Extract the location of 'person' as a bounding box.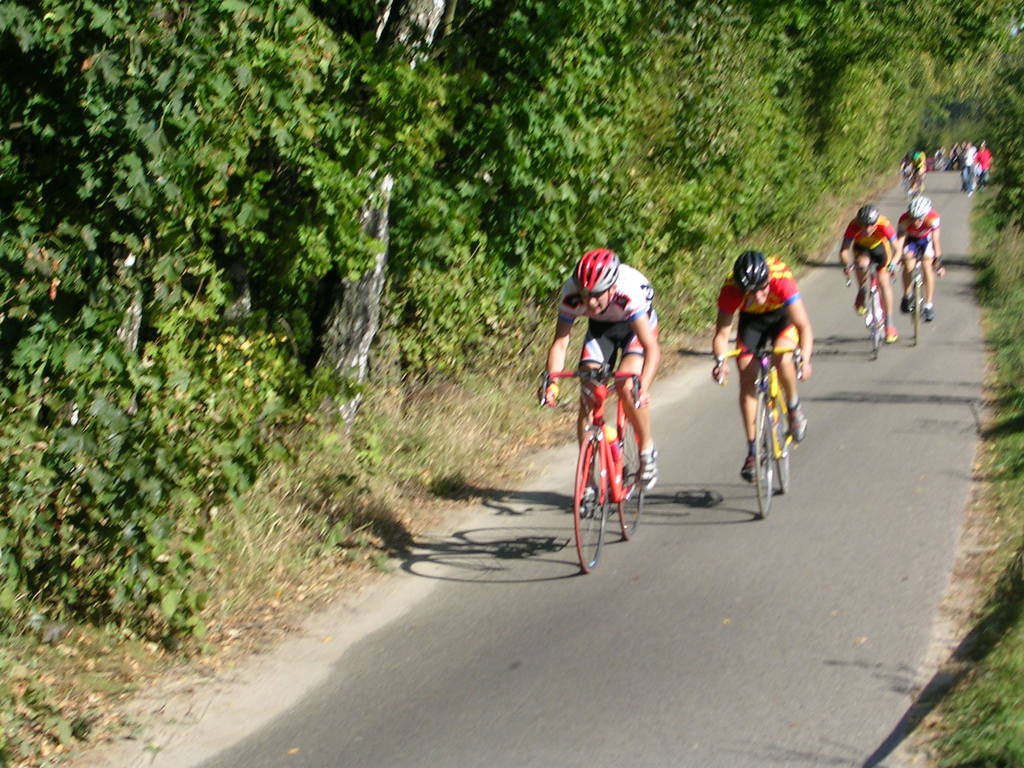
pyautogui.locateOnScreen(722, 229, 806, 439).
